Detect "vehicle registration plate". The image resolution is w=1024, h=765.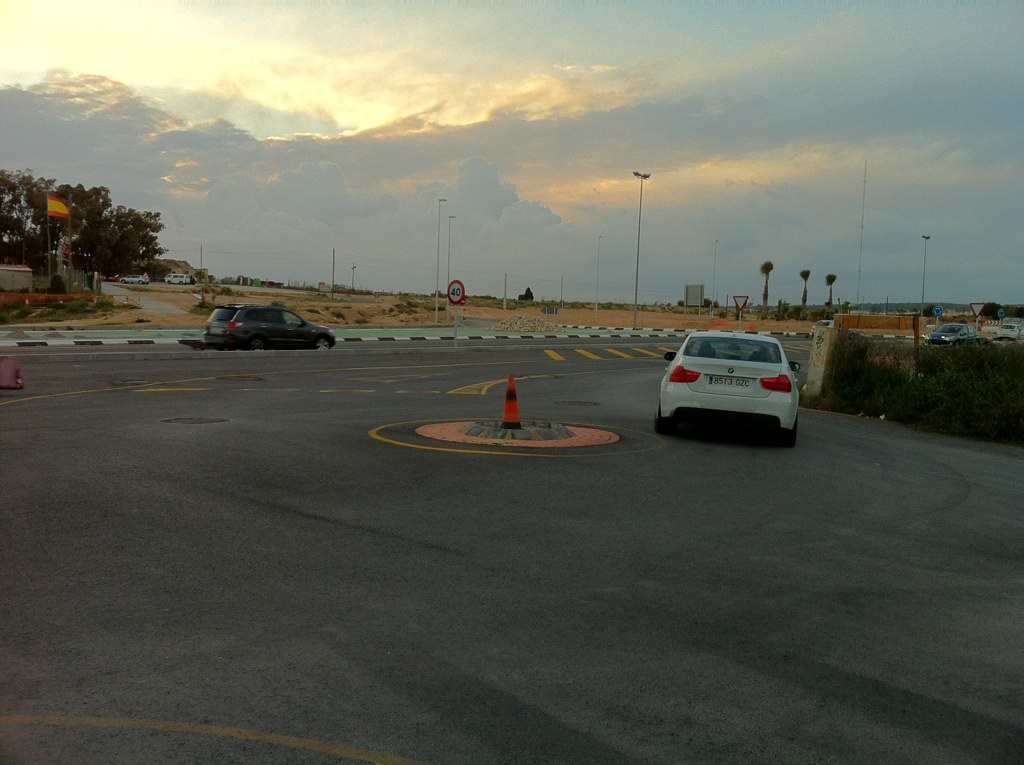
l=705, t=376, r=755, b=388.
